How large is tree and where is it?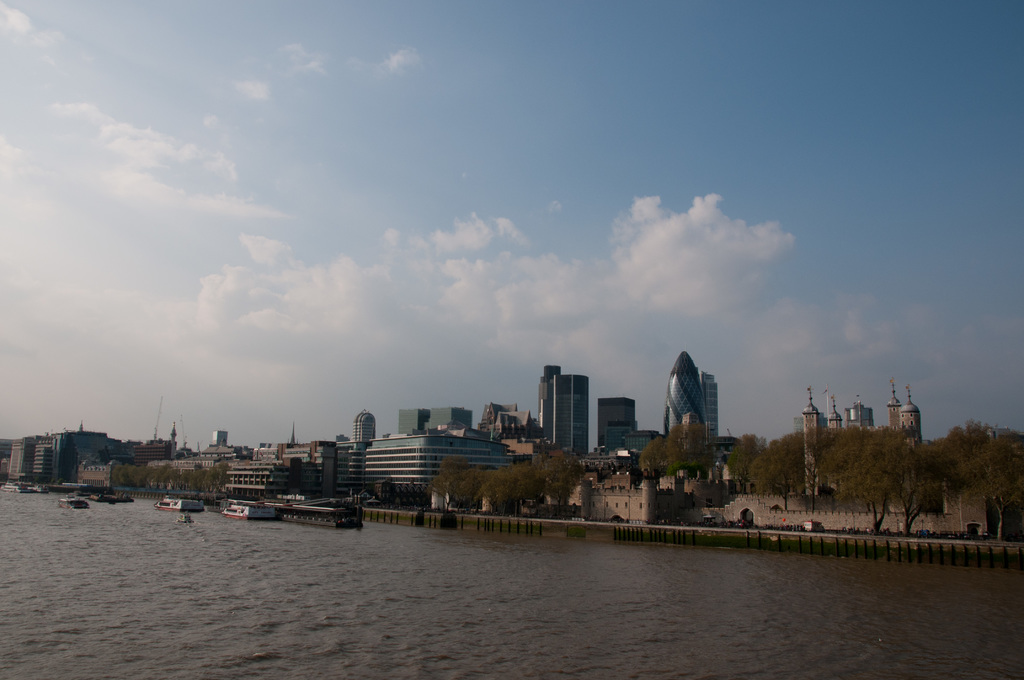
Bounding box: left=730, top=424, right=1023, bottom=533.
